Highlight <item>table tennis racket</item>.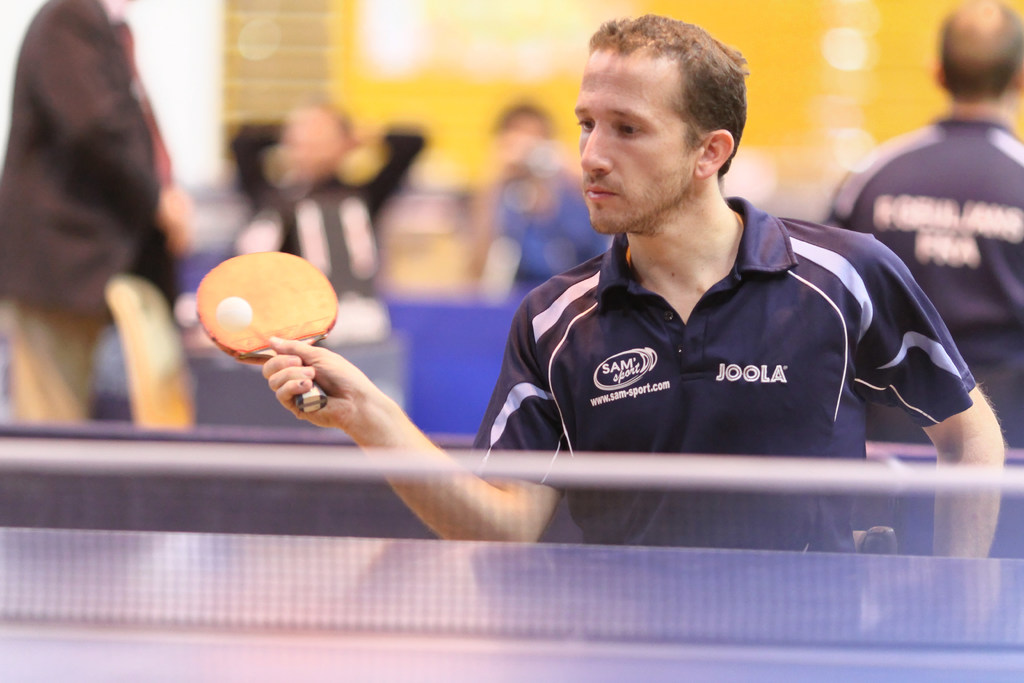
Highlighted region: (left=194, top=249, right=337, bottom=415).
